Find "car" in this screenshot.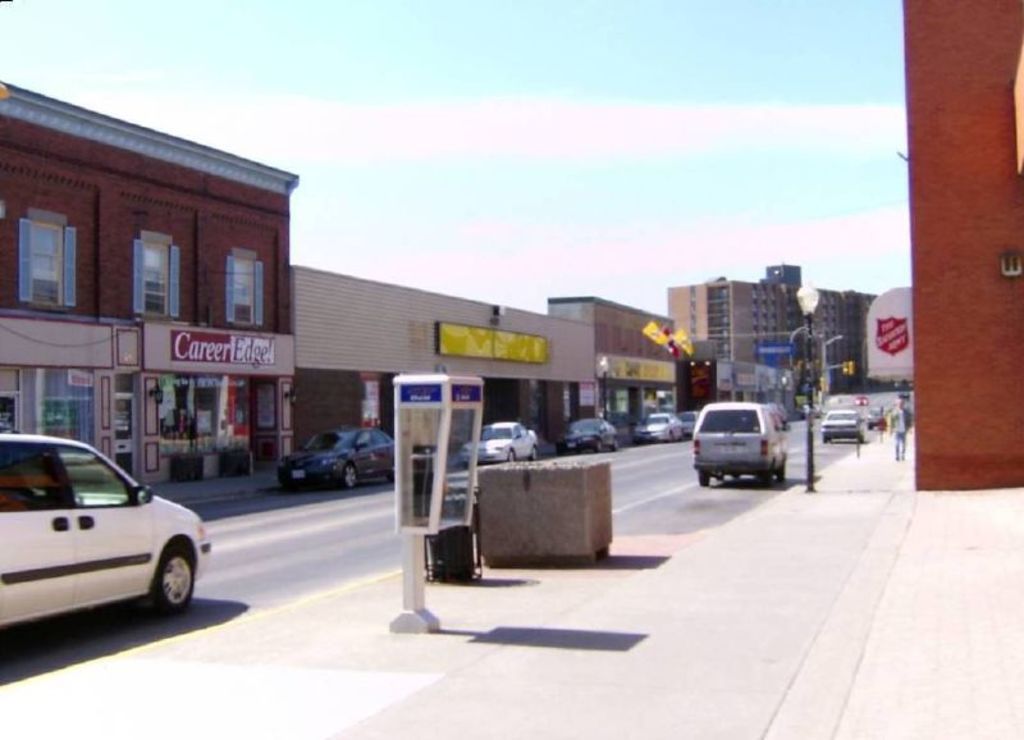
The bounding box for "car" is (x1=279, y1=428, x2=397, y2=492).
